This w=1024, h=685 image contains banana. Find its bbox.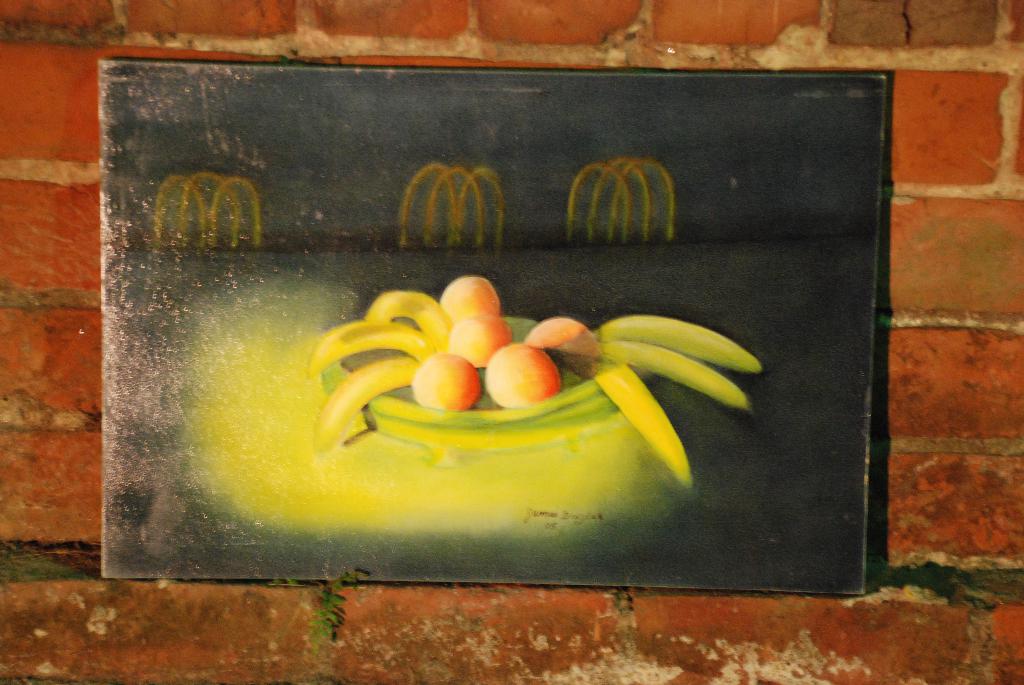
<region>364, 292, 447, 352</region>.
